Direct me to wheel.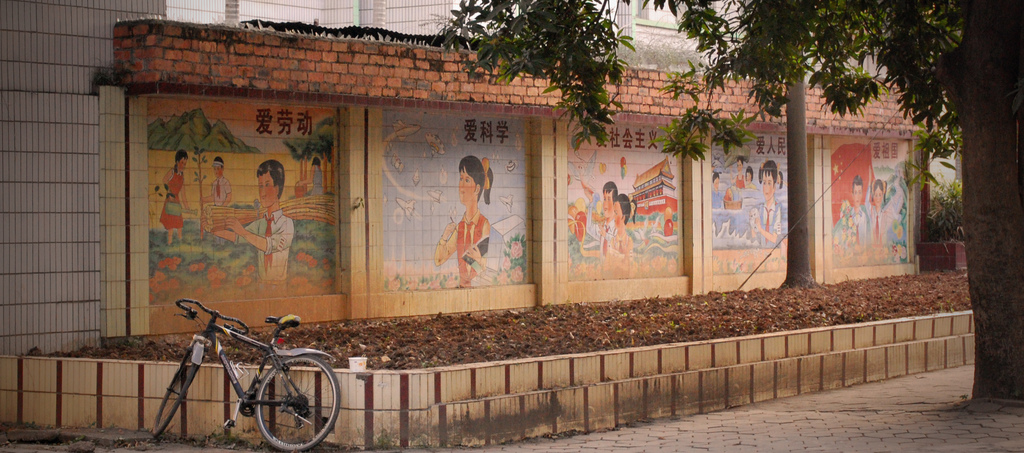
Direction: [left=253, top=357, right=342, bottom=452].
